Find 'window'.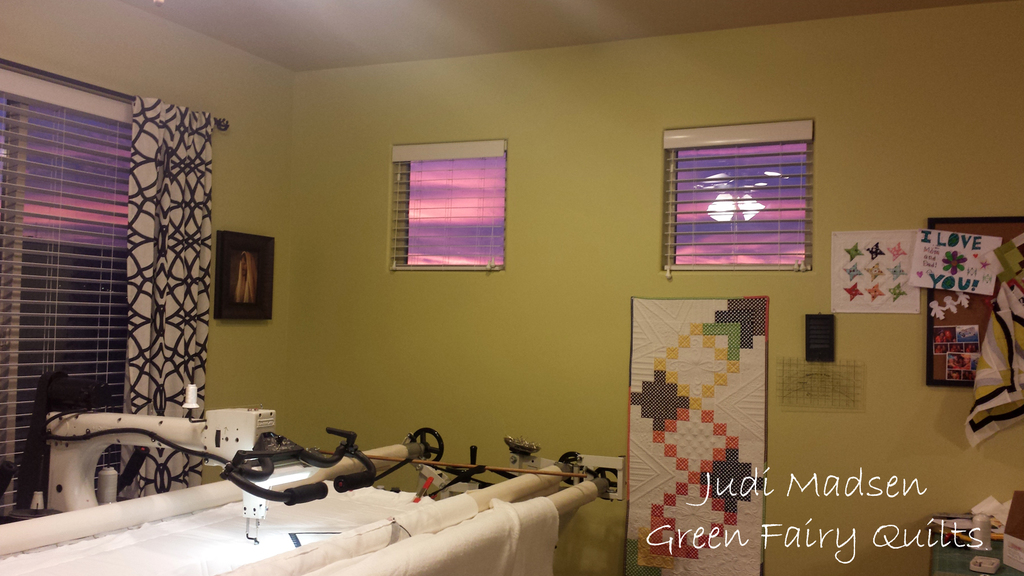
[left=388, top=138, right=509, bottom=273].
